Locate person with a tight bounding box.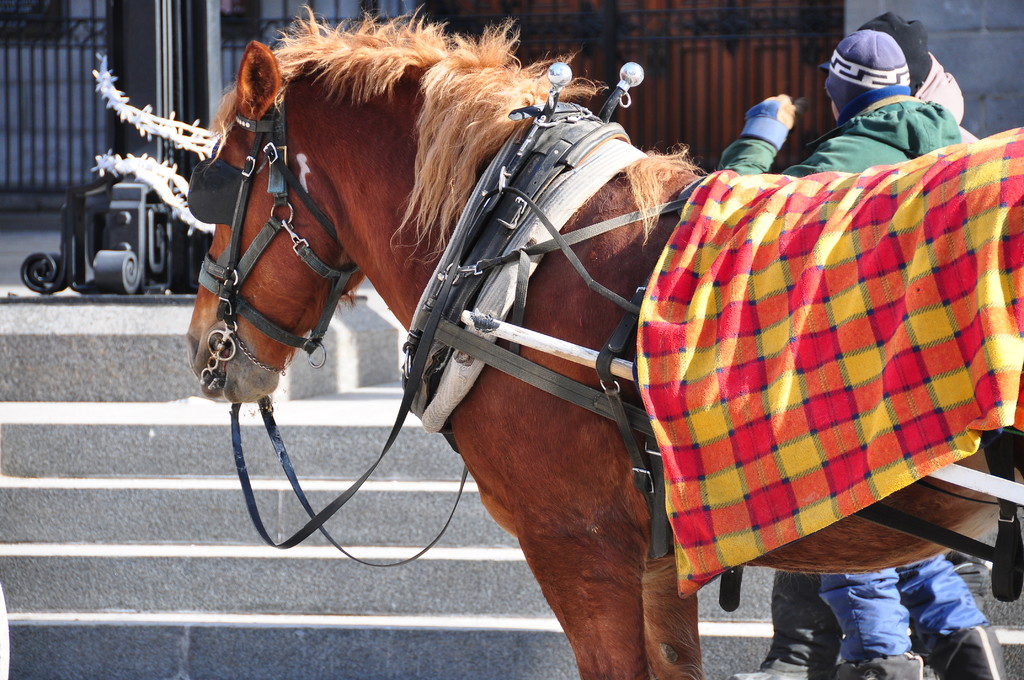
[739, 12, 996, 677].
